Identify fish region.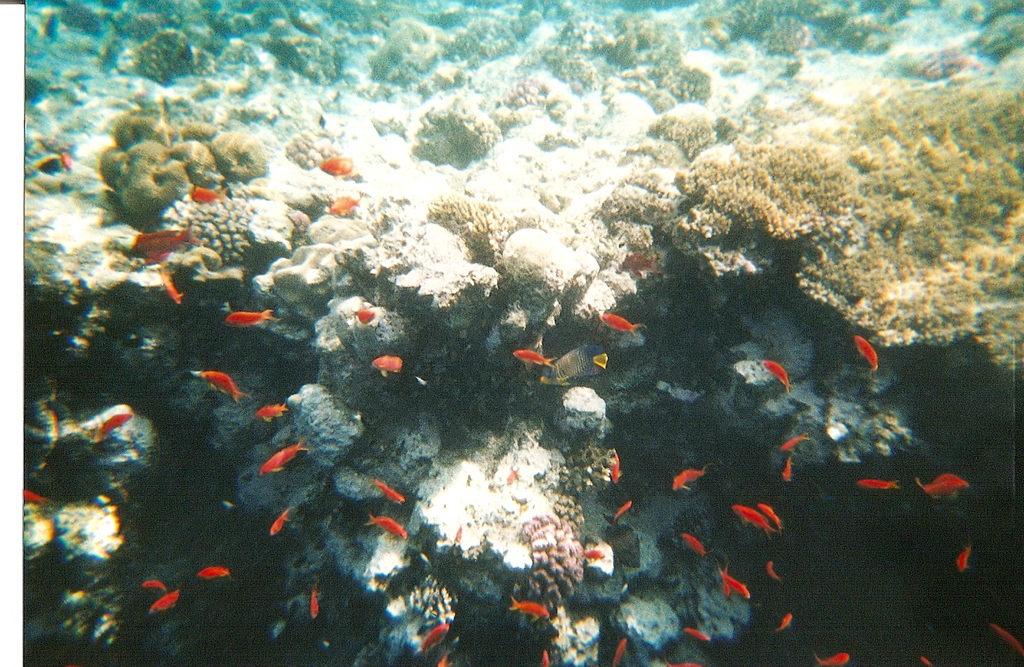
Region: (x1=577, y1=548, x2=603, y2=564).
